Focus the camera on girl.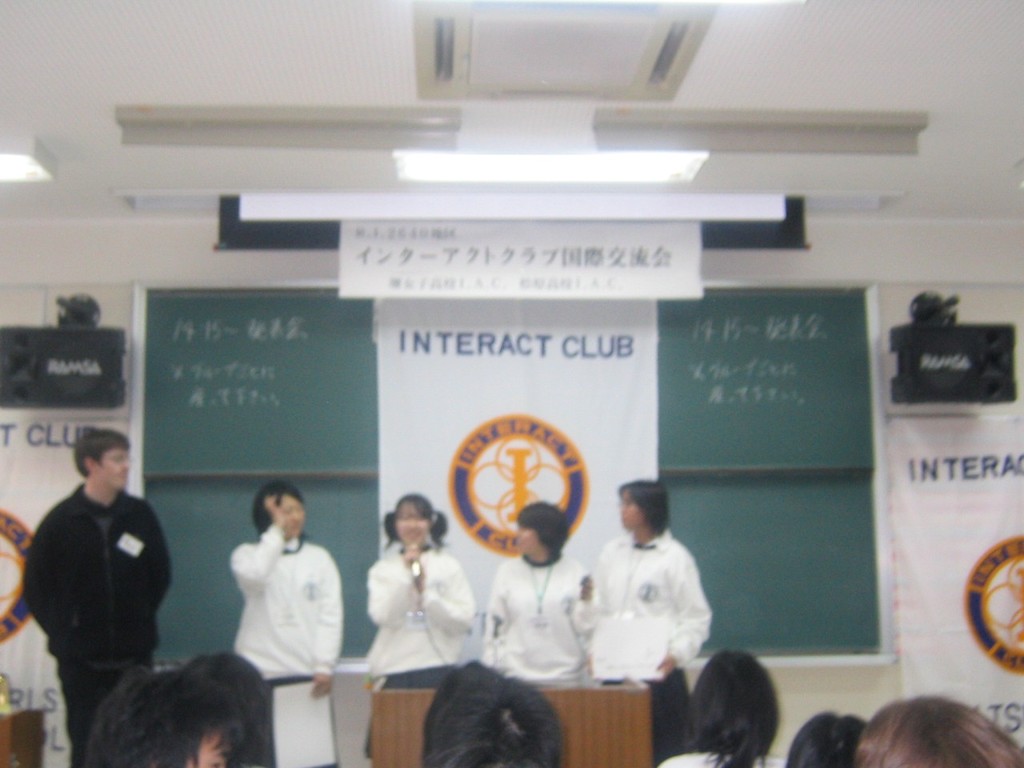
Focus region: locate(483, 502, 591, 683).
